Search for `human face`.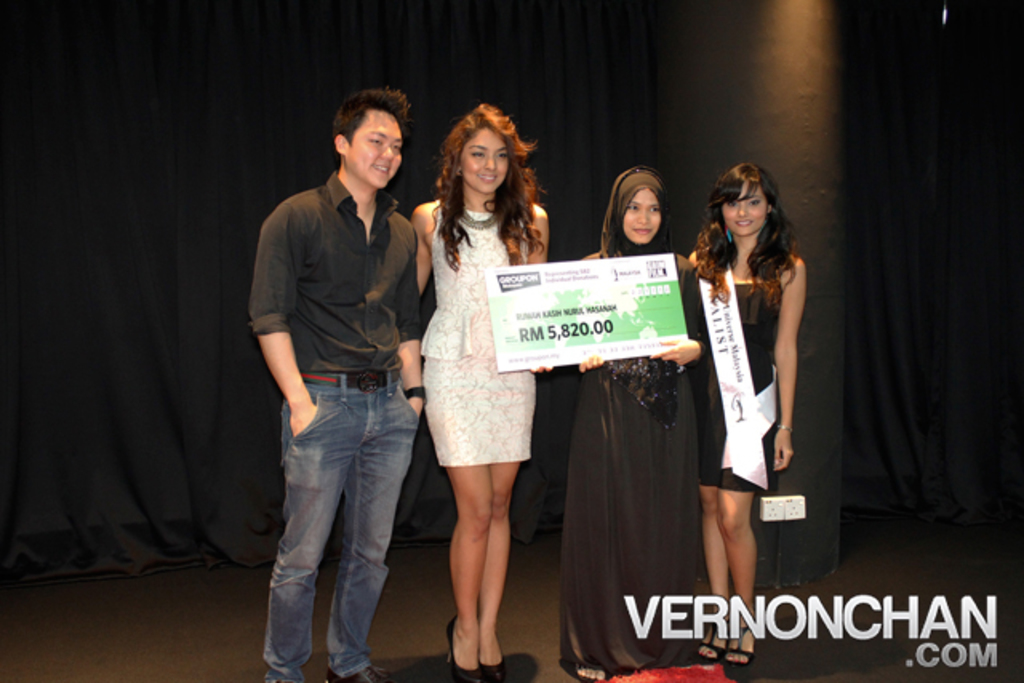
Found at select_region(341, 110, 410, 194).
